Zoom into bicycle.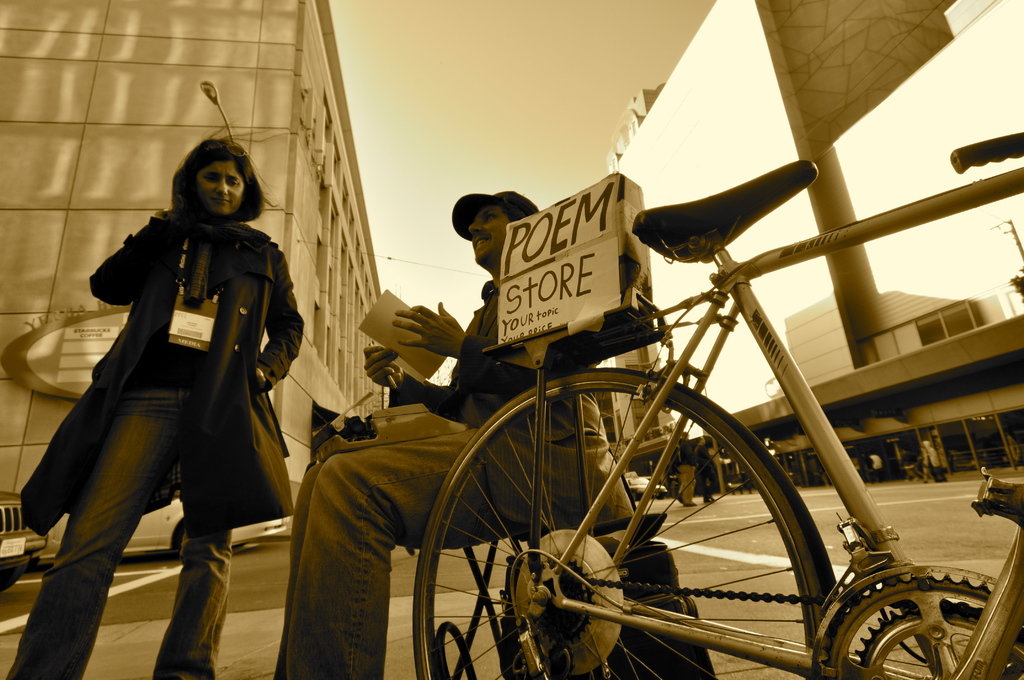
Zoom target: [410,125,1023,679].
